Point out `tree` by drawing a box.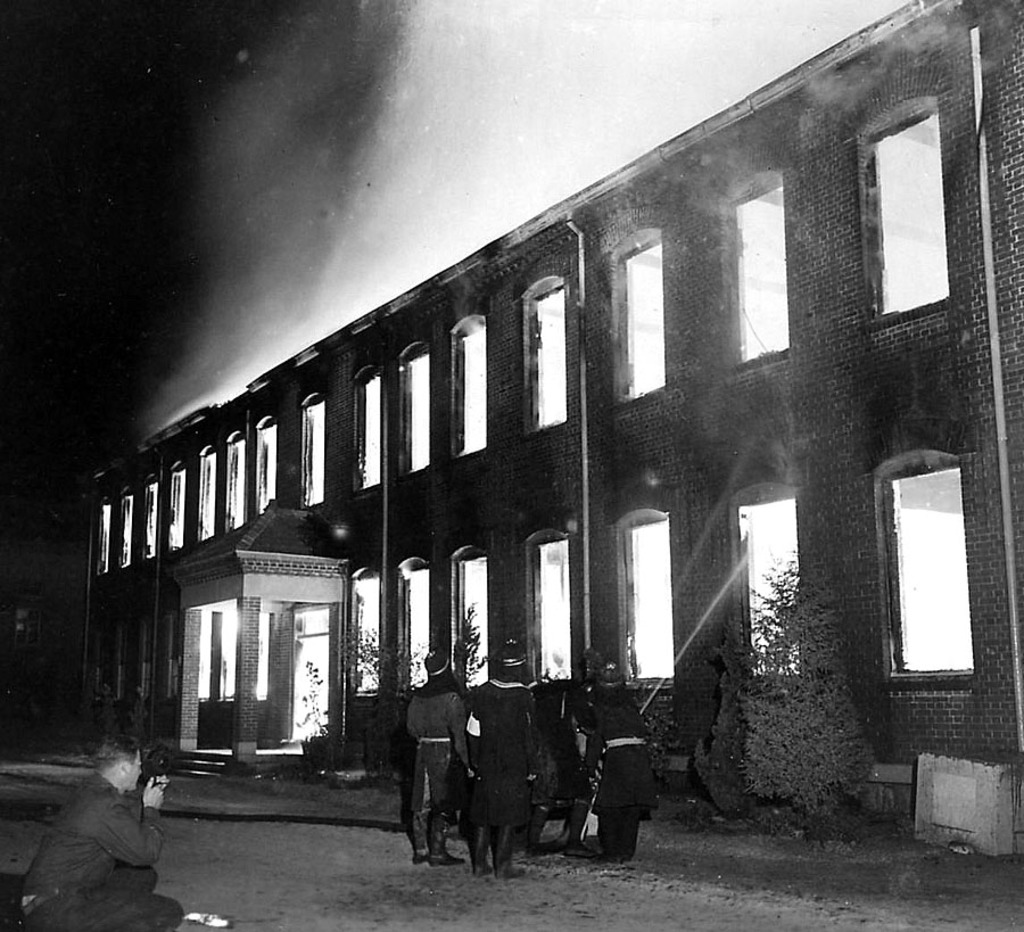
[738, 547, 878, 843].
